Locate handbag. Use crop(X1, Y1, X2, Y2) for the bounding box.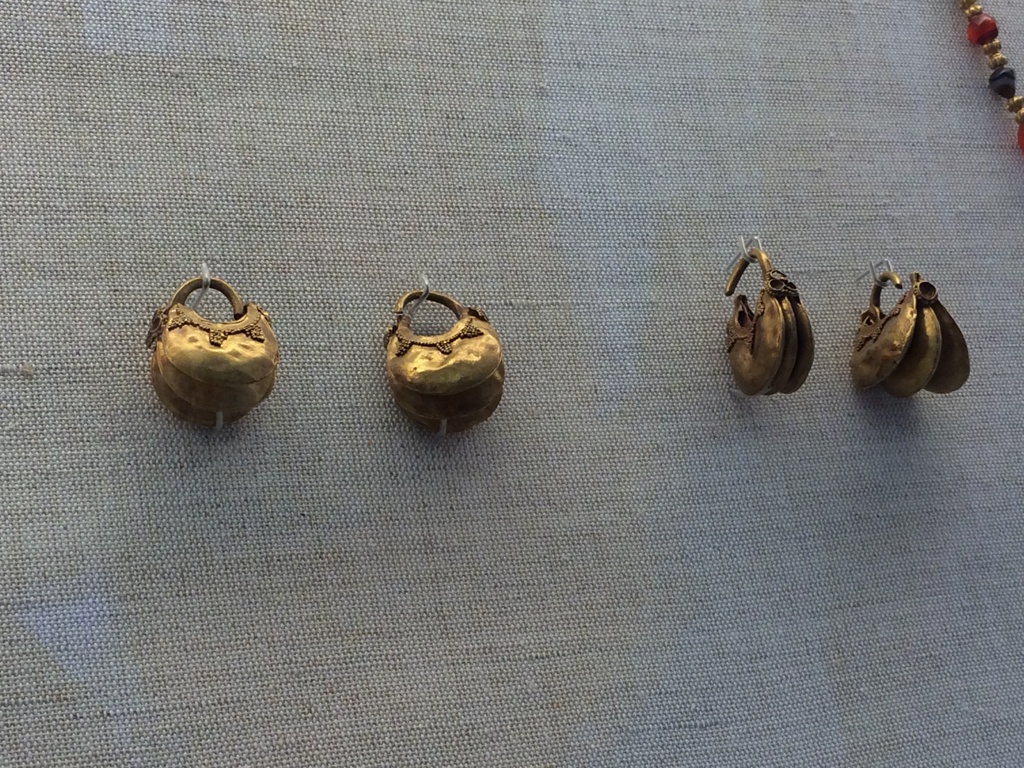
crop(852, 274, 971, 403).
